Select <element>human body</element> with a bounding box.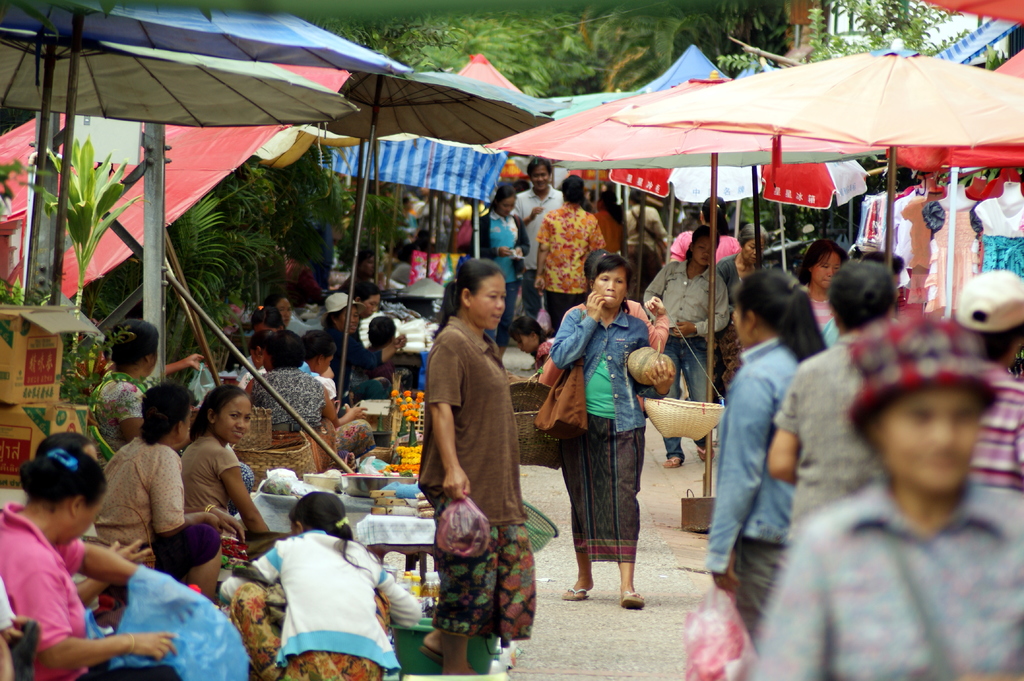
(x1=643, y1=259, x2=727, y2=468).
